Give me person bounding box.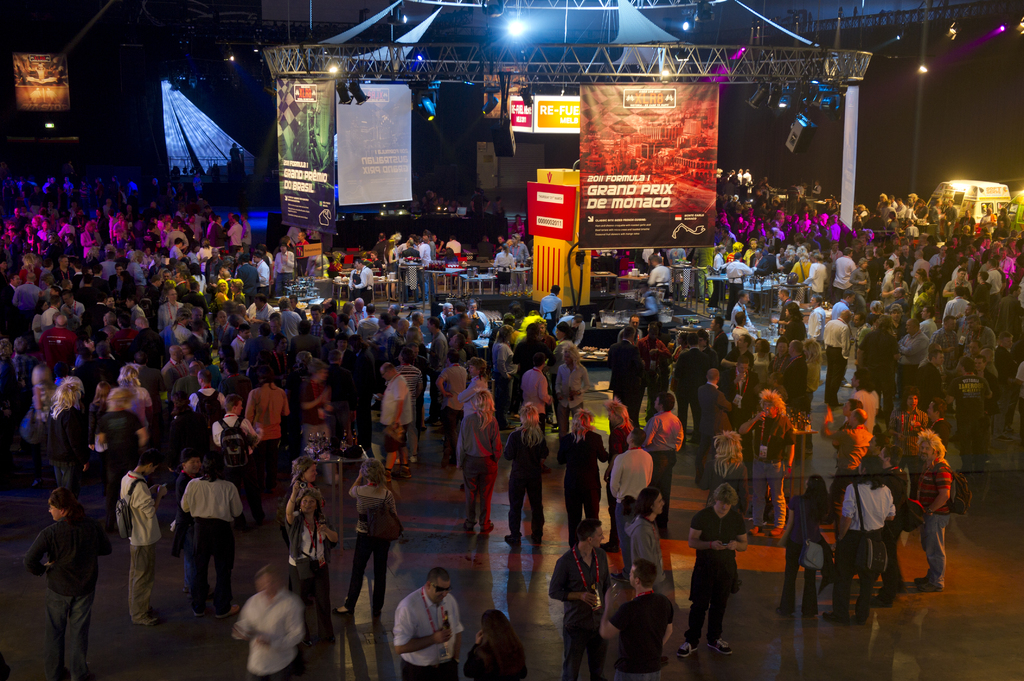
[left=610, top=403, right=636, bottom=493].
